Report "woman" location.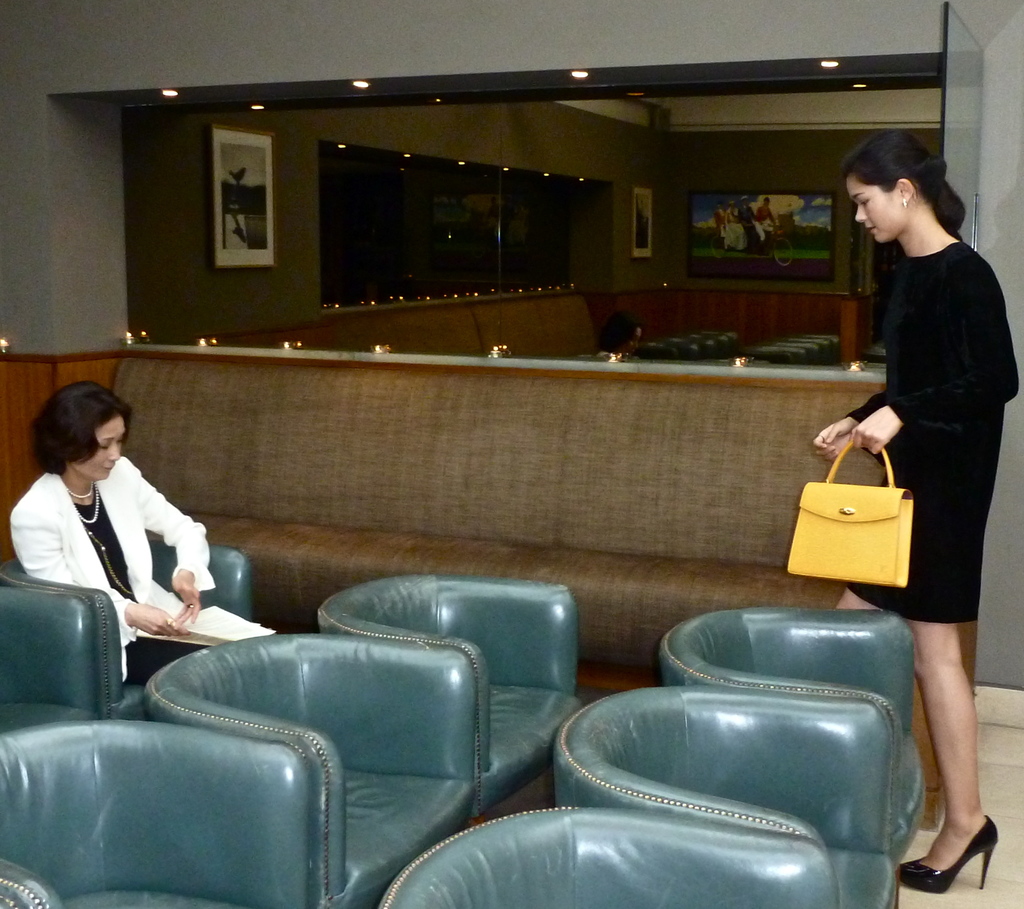
Report: 759, 138, 998, 758.
